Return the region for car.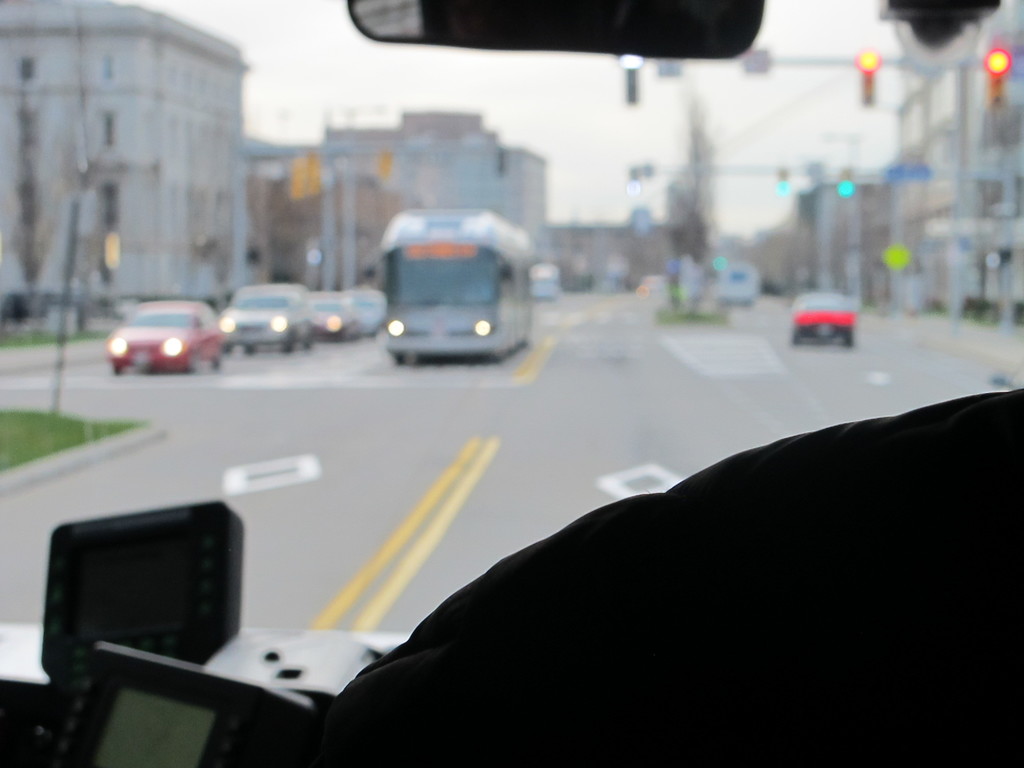
[x1=219, y1=285, x2=310, y2=353].
